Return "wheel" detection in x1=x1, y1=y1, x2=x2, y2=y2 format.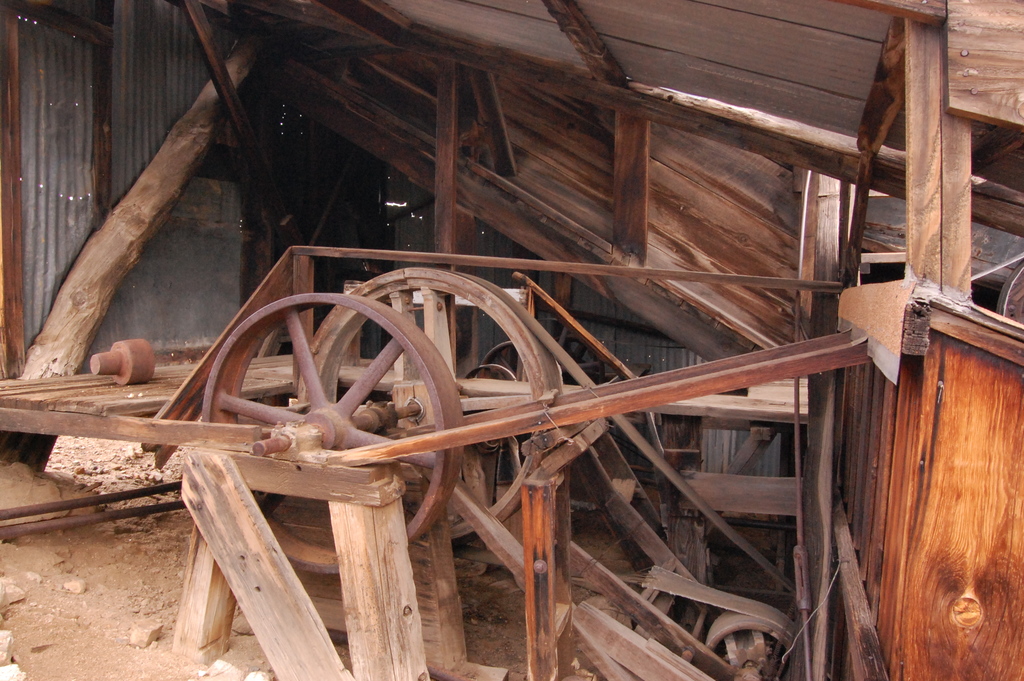
x1=296, y1=267, x2=561, y2=543.
